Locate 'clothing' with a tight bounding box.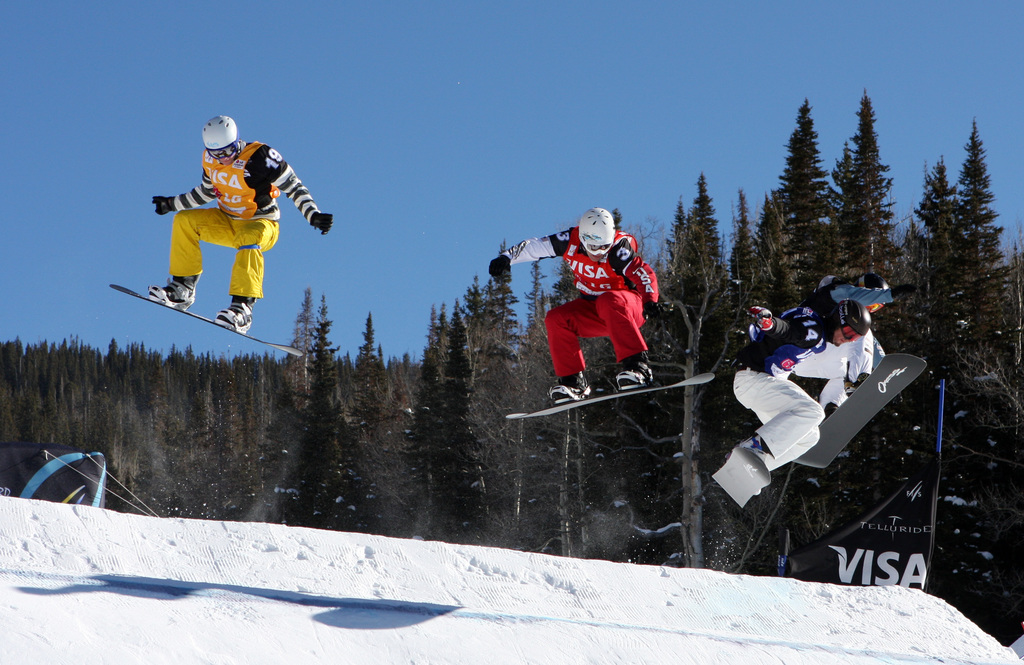
(541, 223, 662, 398).
